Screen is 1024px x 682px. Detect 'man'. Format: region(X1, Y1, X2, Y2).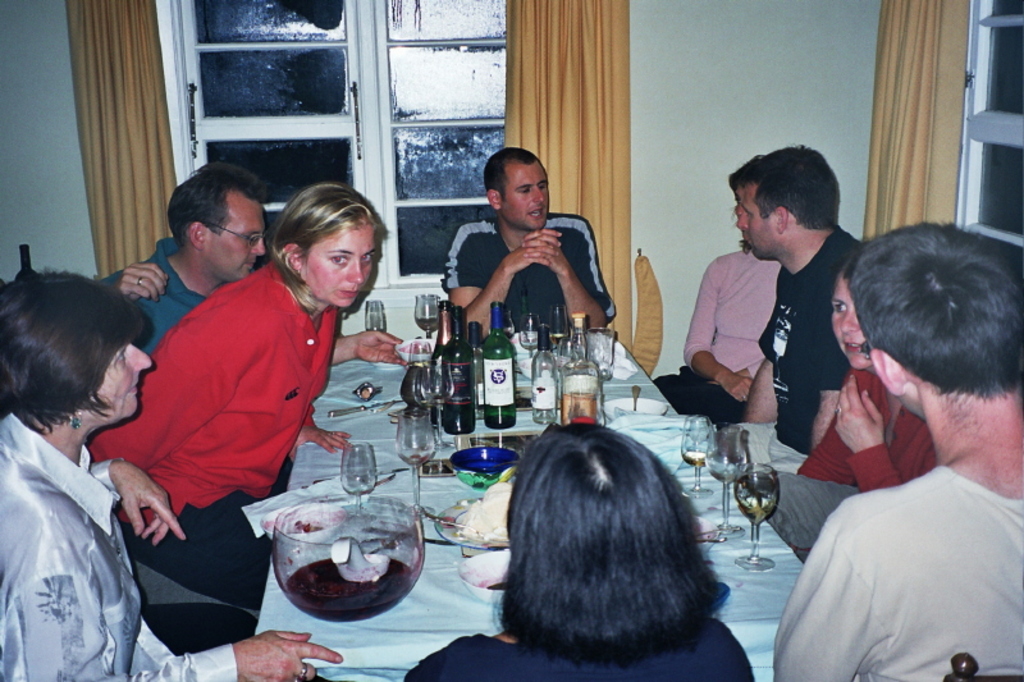
region(772, 221, 1023, 681).
